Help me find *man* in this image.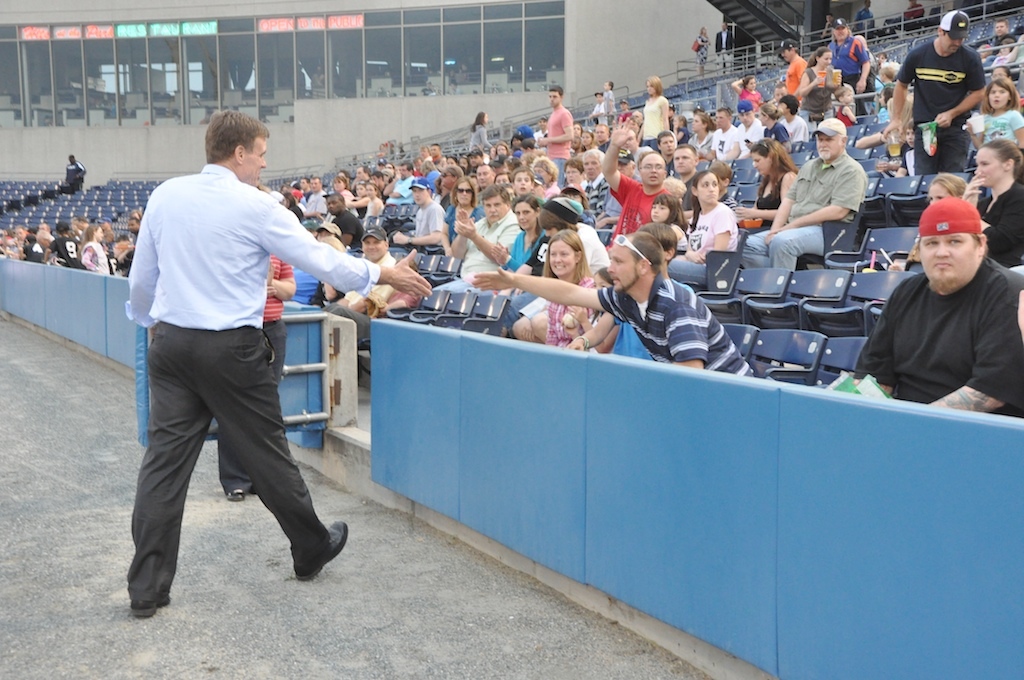
Found it: bbox=[654, 130, 682, 176].
